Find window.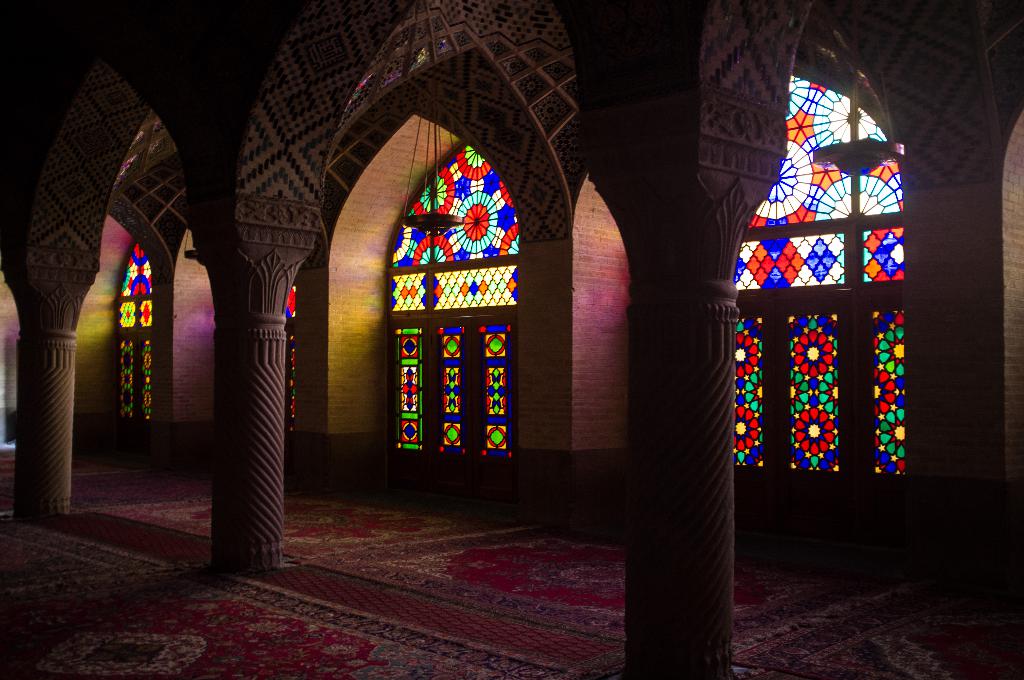
rect(279, 284, 299, 430).
